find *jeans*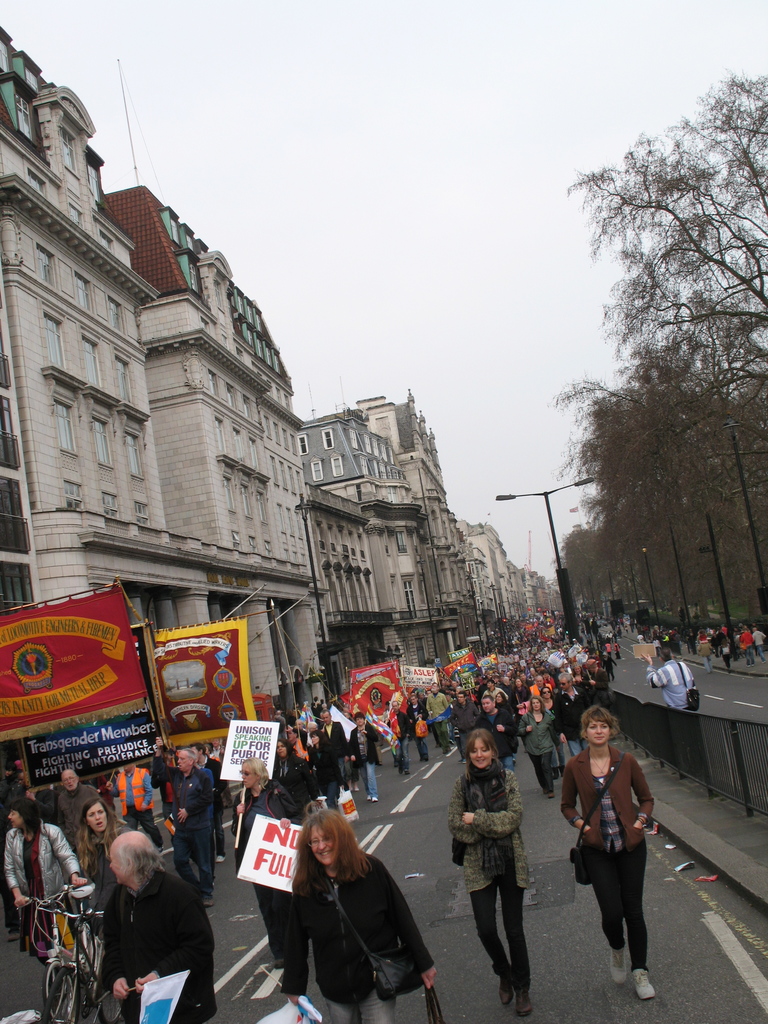
rect(502, 755, 515, 772)
